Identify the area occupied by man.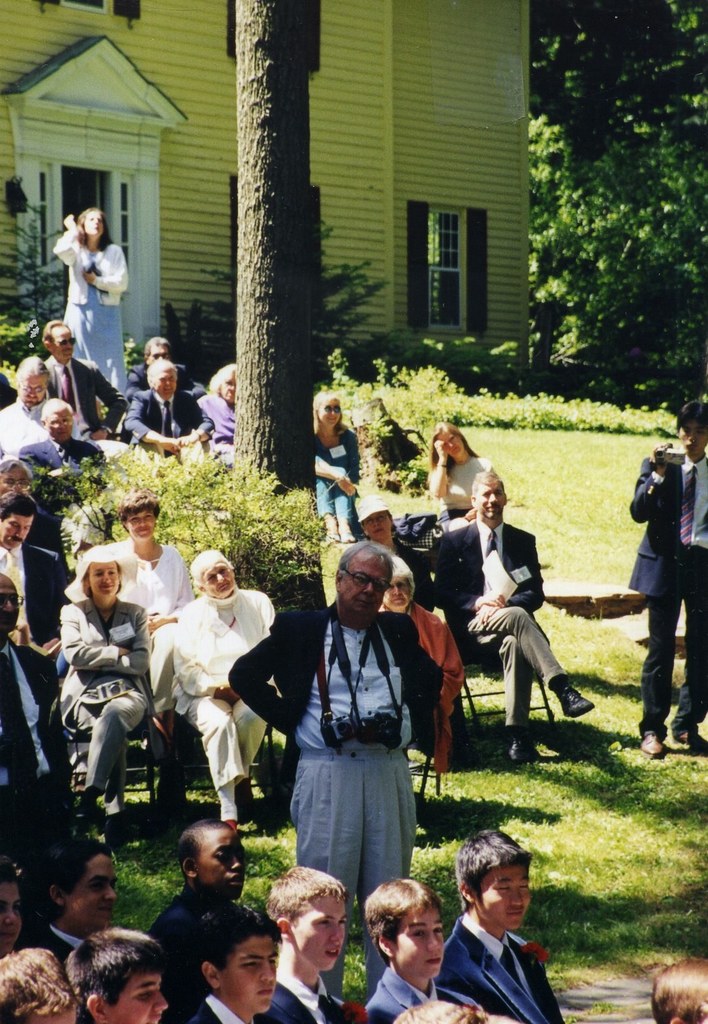
Area: region(35, 317, 119, 440).
